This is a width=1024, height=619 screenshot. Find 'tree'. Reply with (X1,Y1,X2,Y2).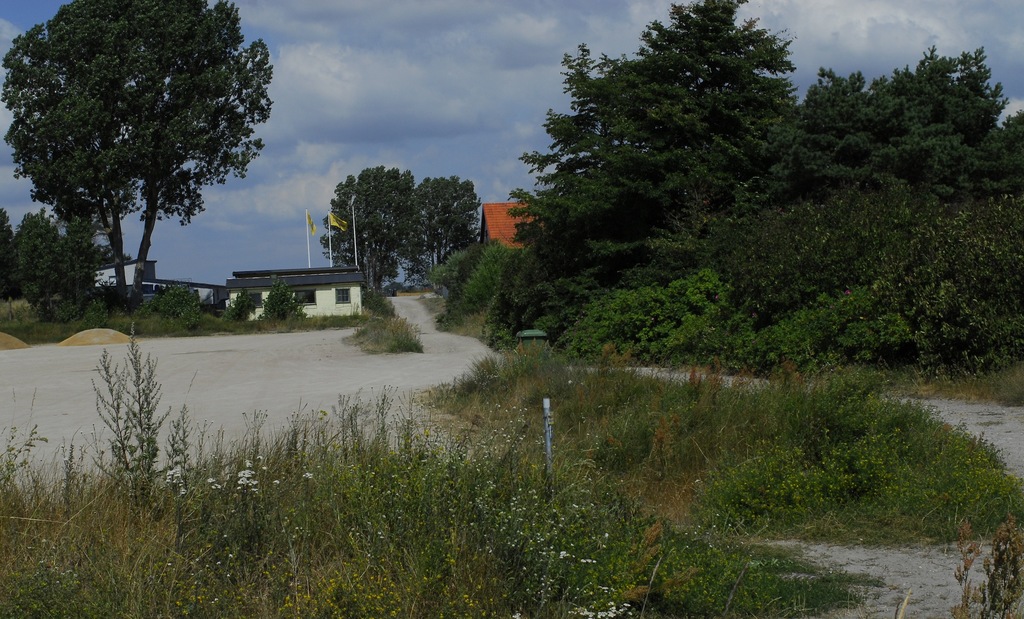
(322,164,436,294).
